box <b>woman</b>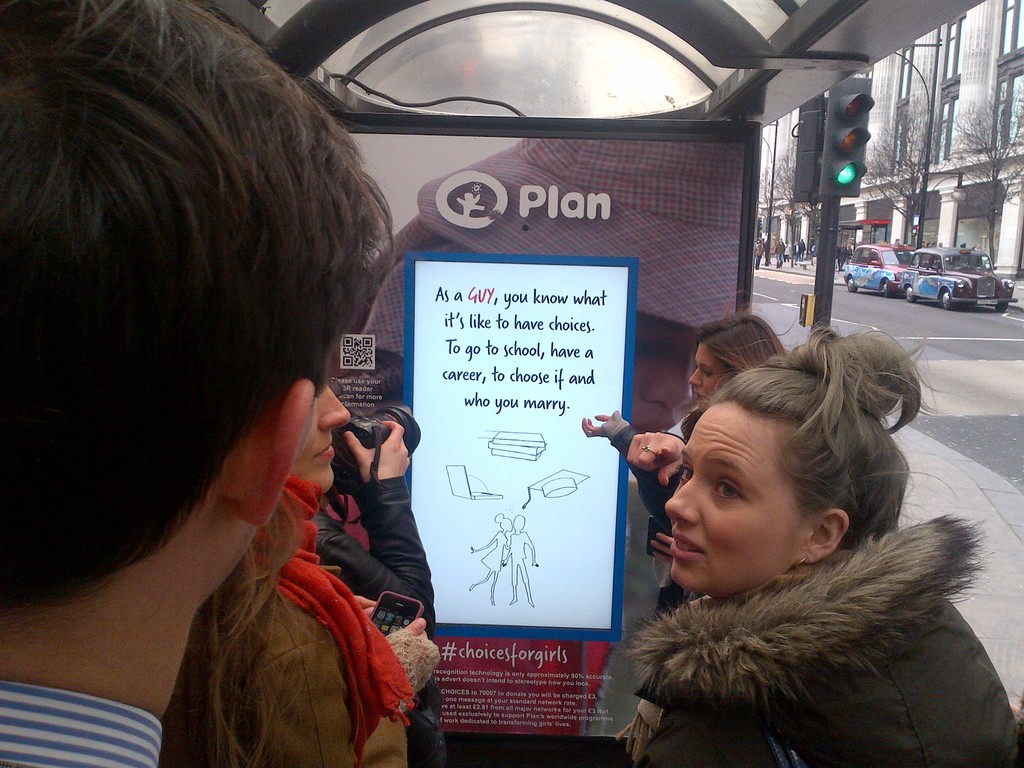
box=[574, 310, 783, 597]
